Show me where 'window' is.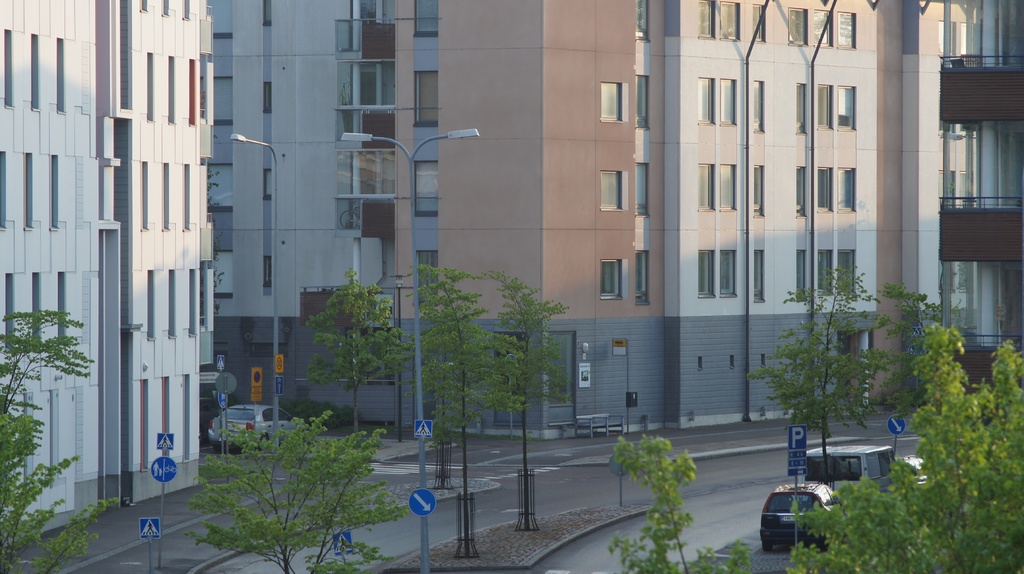
'window' is at box=[794, 250, 804, 298].
